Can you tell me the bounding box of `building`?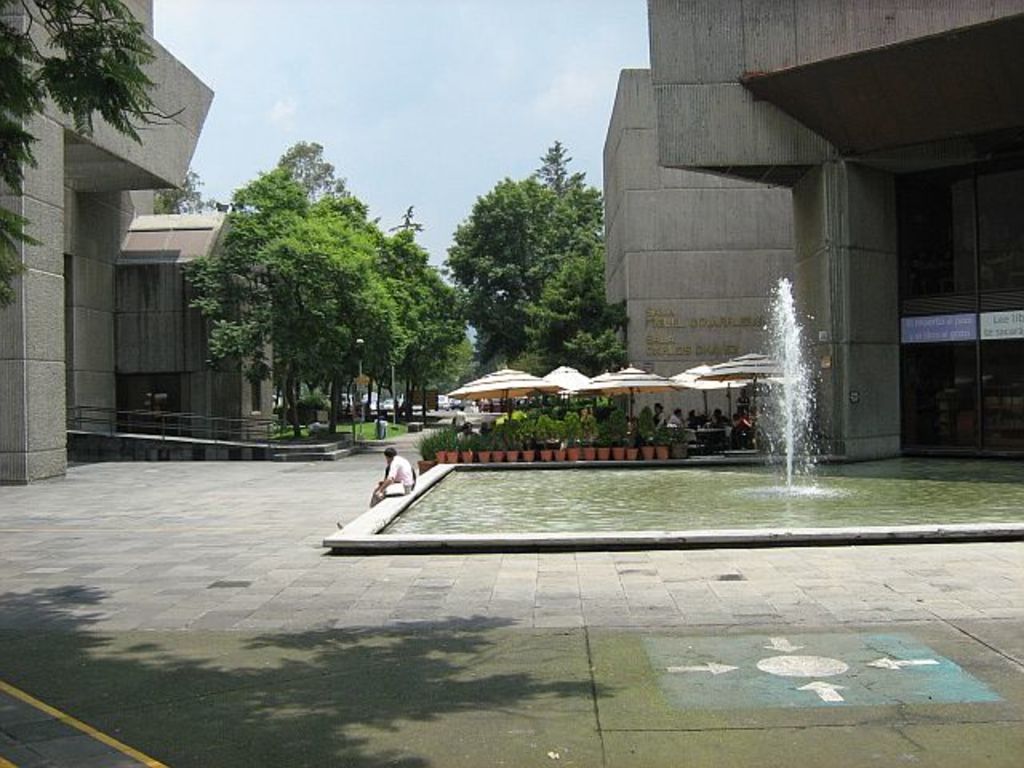
<bbox>0, 0, 277, 478</bbox>.
